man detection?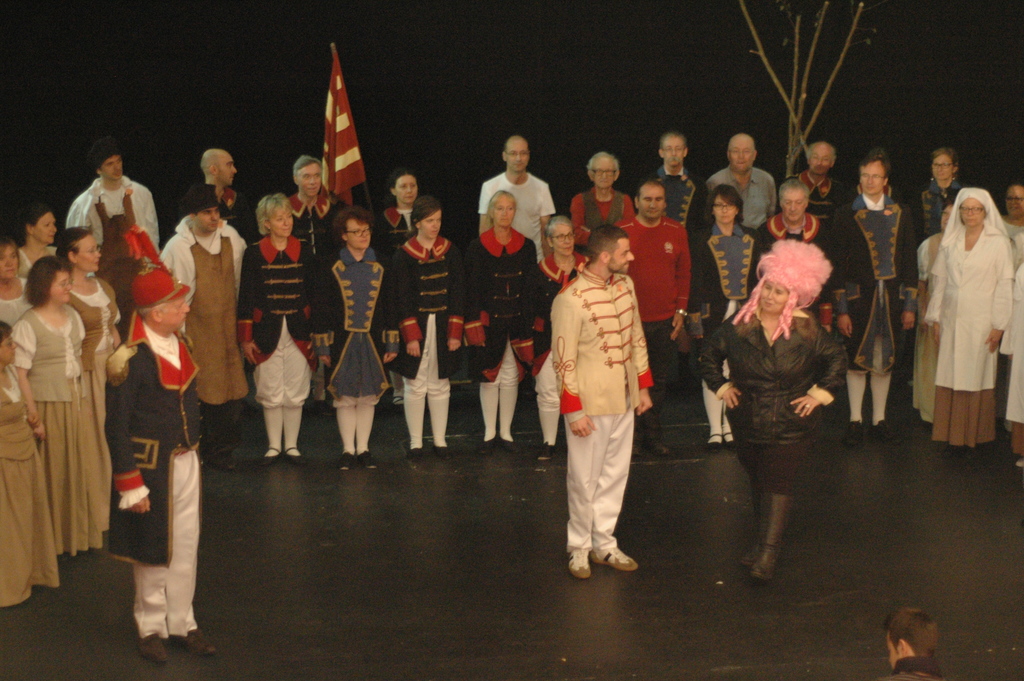
536, 222, 657, 586
